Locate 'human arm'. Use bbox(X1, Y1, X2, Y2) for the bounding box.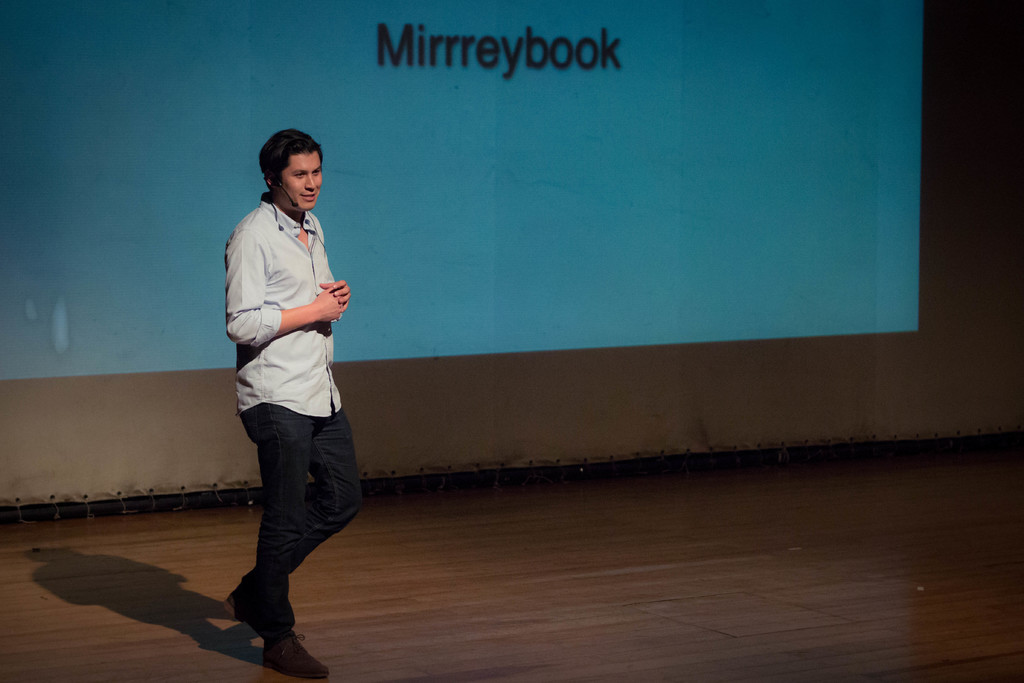
bbox(314, 268, 358, 325).
